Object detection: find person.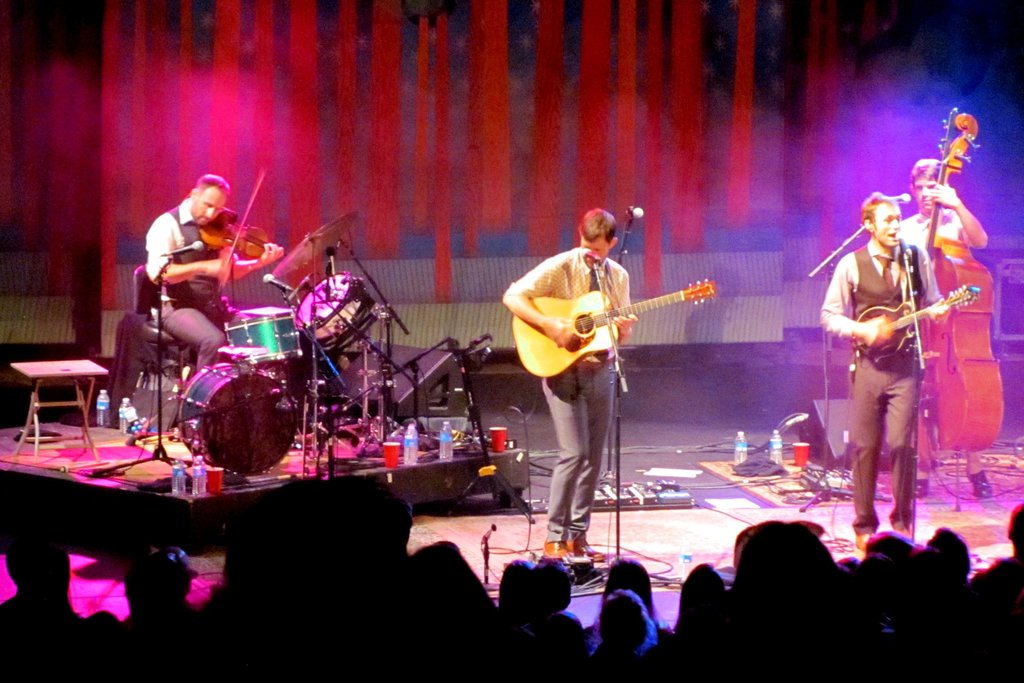
detection(499, 204, 640, 562).
